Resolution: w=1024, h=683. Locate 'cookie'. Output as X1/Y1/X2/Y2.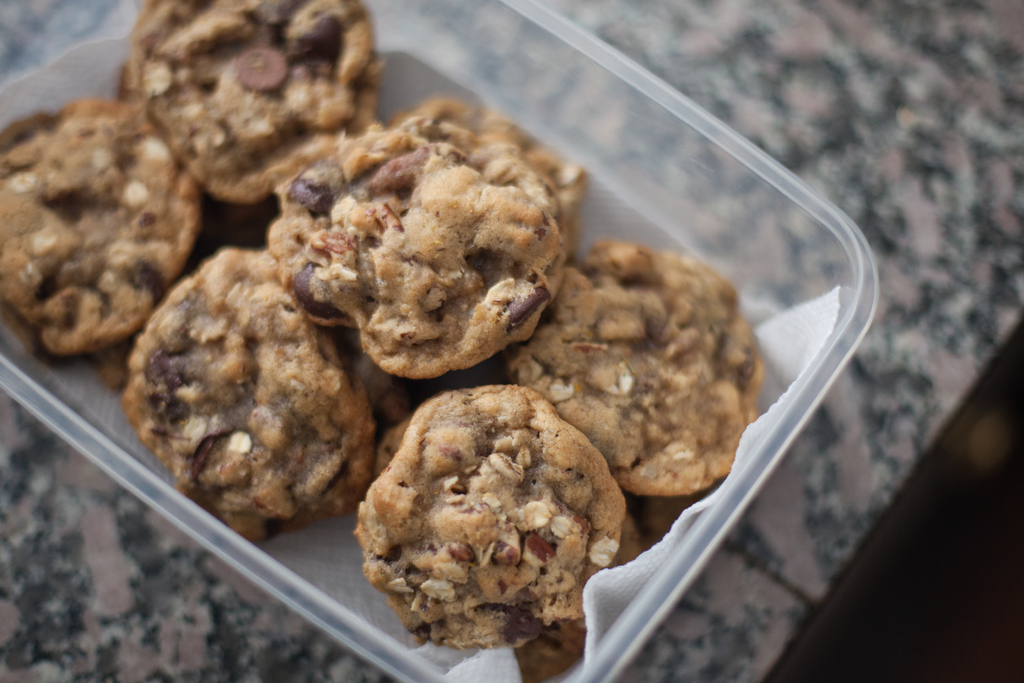
364/383/615/645.
